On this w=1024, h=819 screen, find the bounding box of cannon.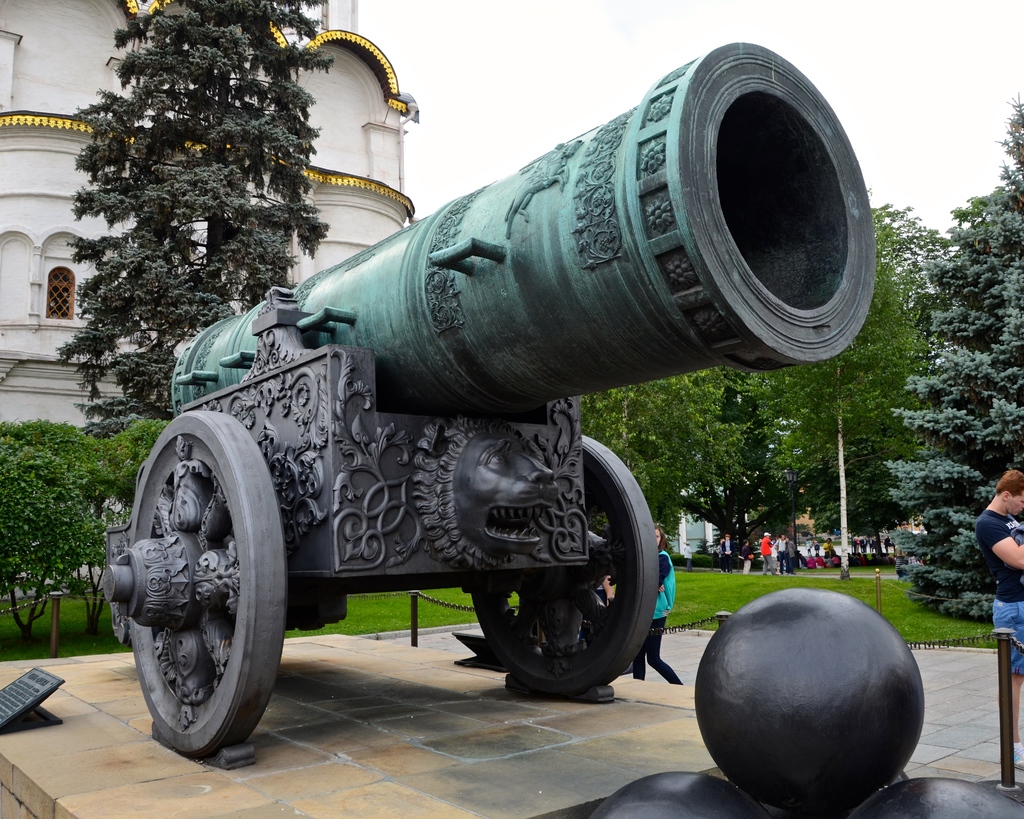
Bounding box: (104,39,883,775).
